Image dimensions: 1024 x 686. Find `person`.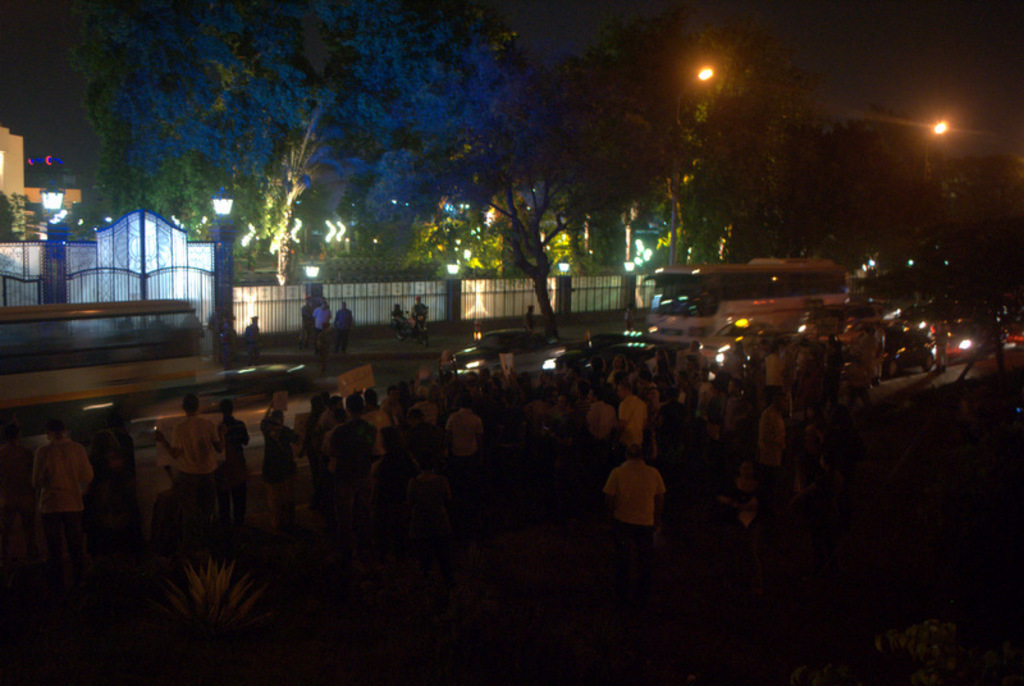
{"left": 201, "top": 397, "right": 252, "bottom": 512}.
